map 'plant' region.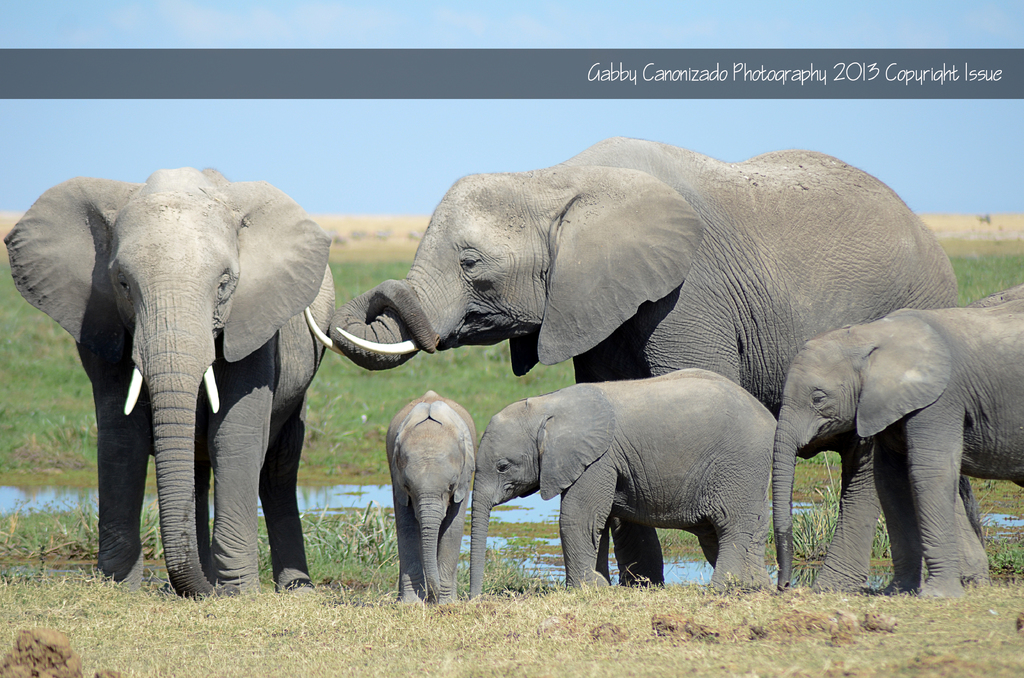
Mapped to 785,449,900,591.
